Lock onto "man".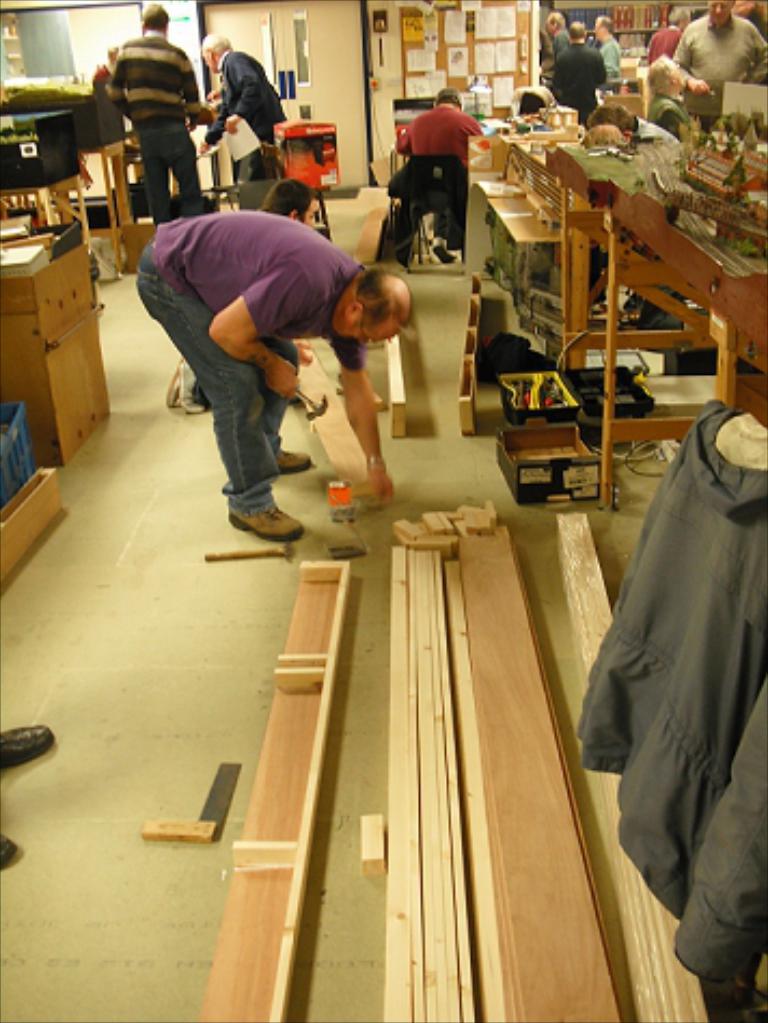
Locked: 0/719/56/872.
